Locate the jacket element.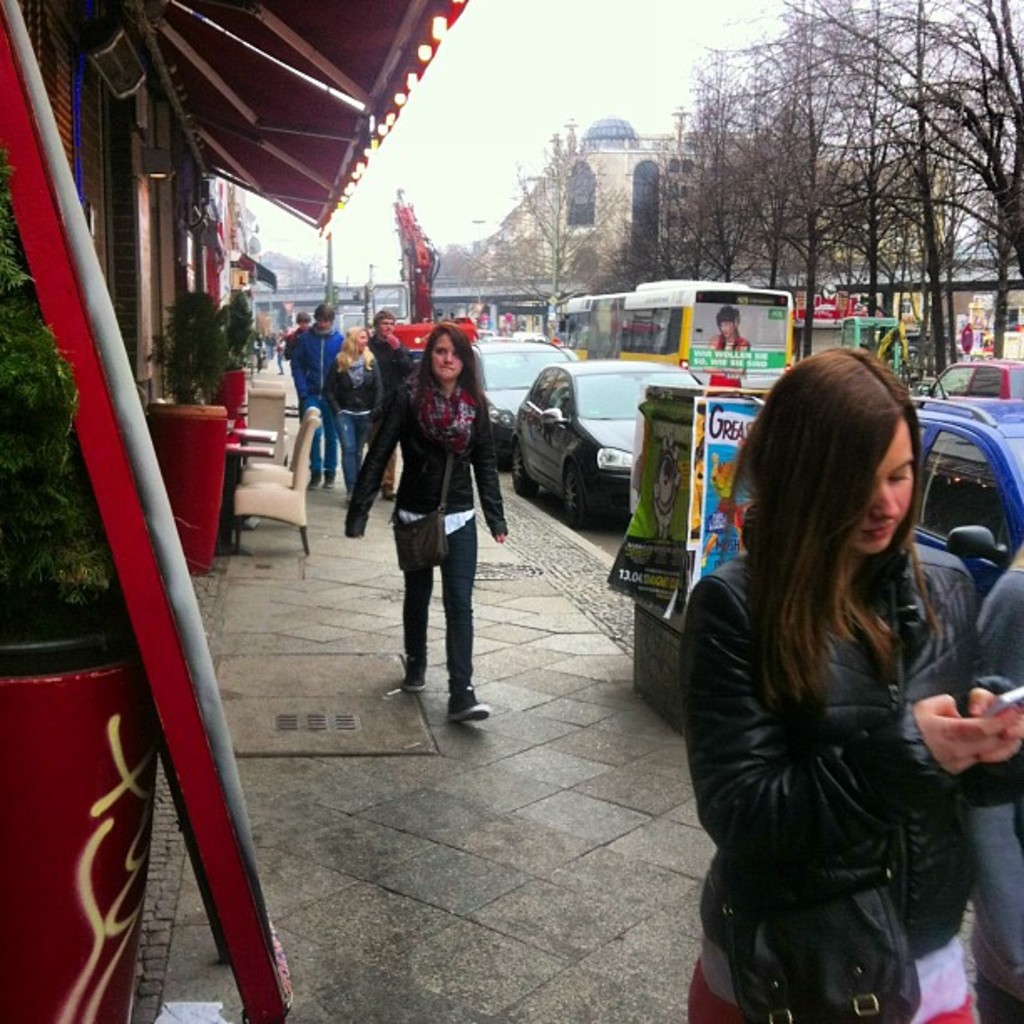
Element bbox: Rect(345, 375, 512, 535).
